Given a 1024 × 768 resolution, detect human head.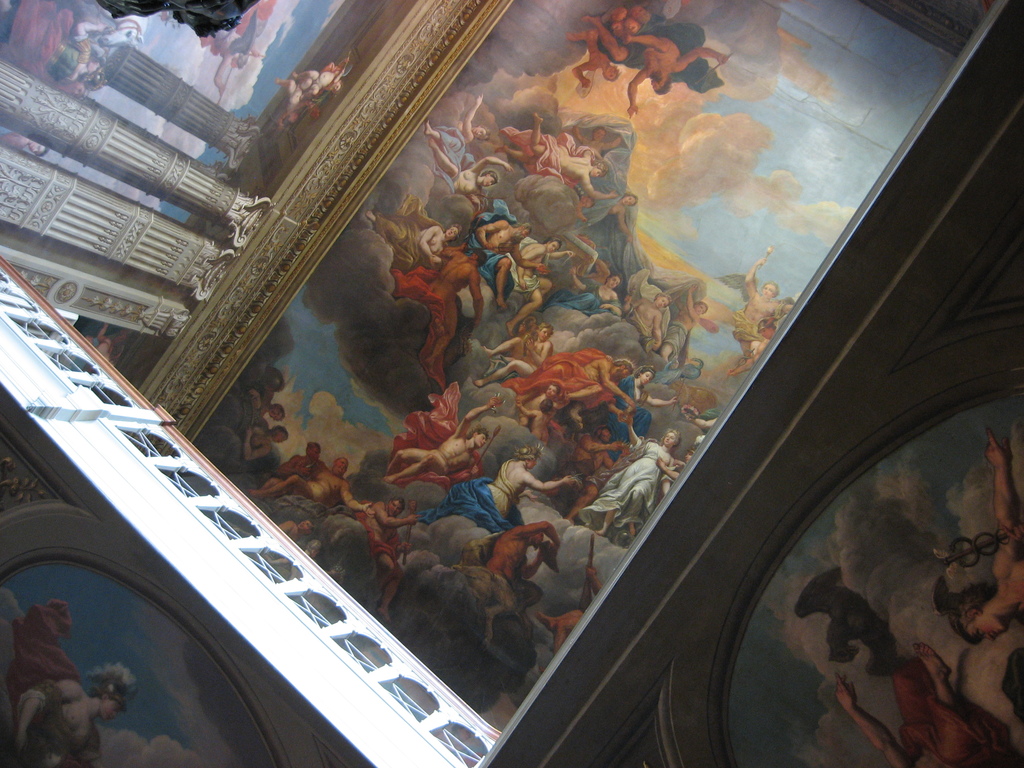
593,427,608,443.
